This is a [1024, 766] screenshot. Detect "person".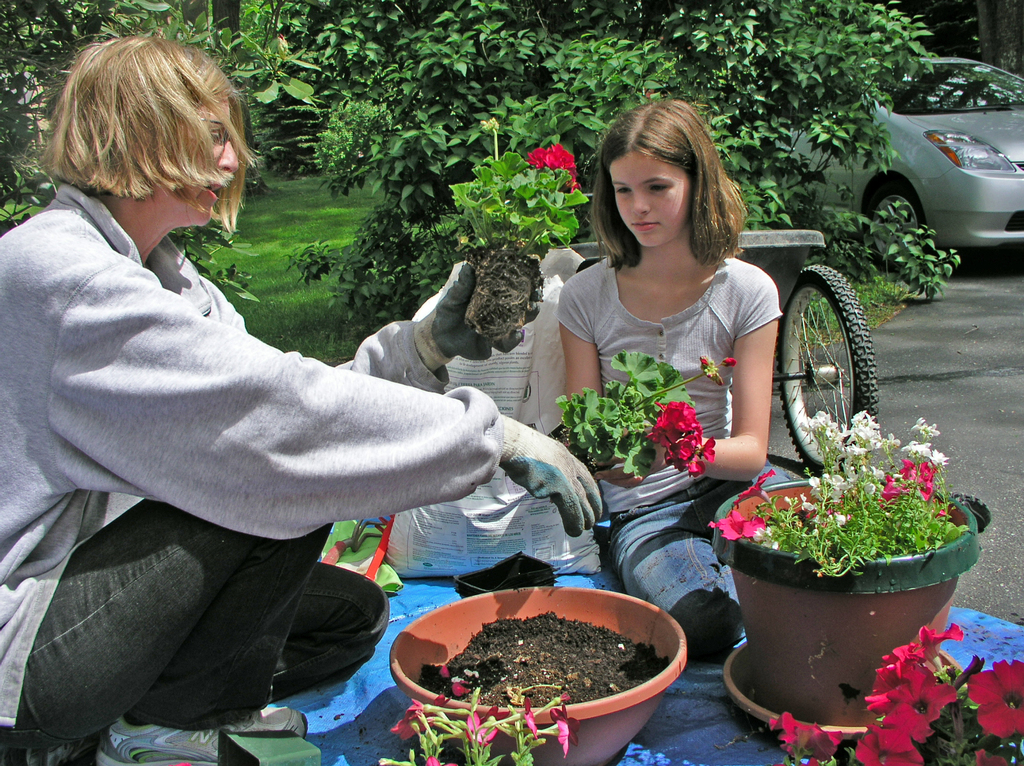
(0, 32, 605, 765).
